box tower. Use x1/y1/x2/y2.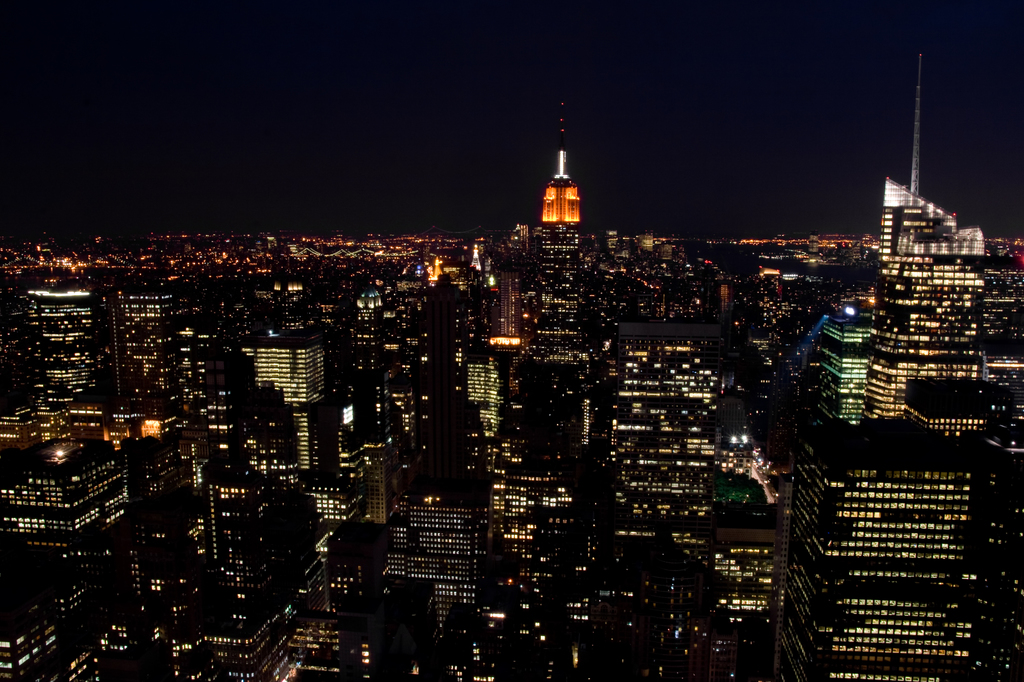
804/300/879/421.
